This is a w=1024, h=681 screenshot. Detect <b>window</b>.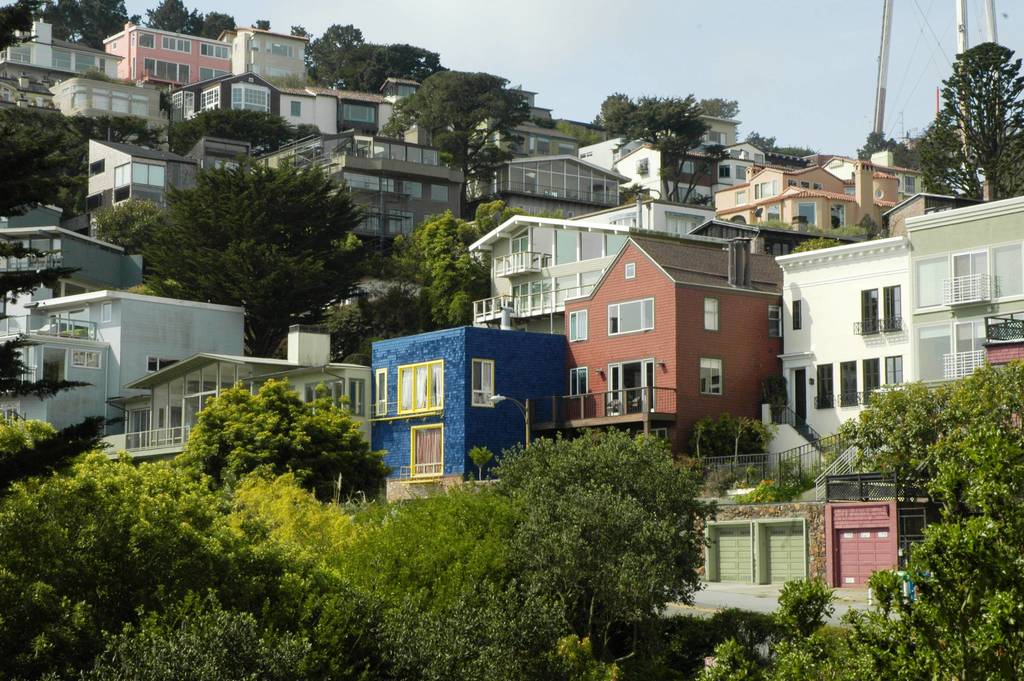
left=832, top=204, right=845, bottom=229.
